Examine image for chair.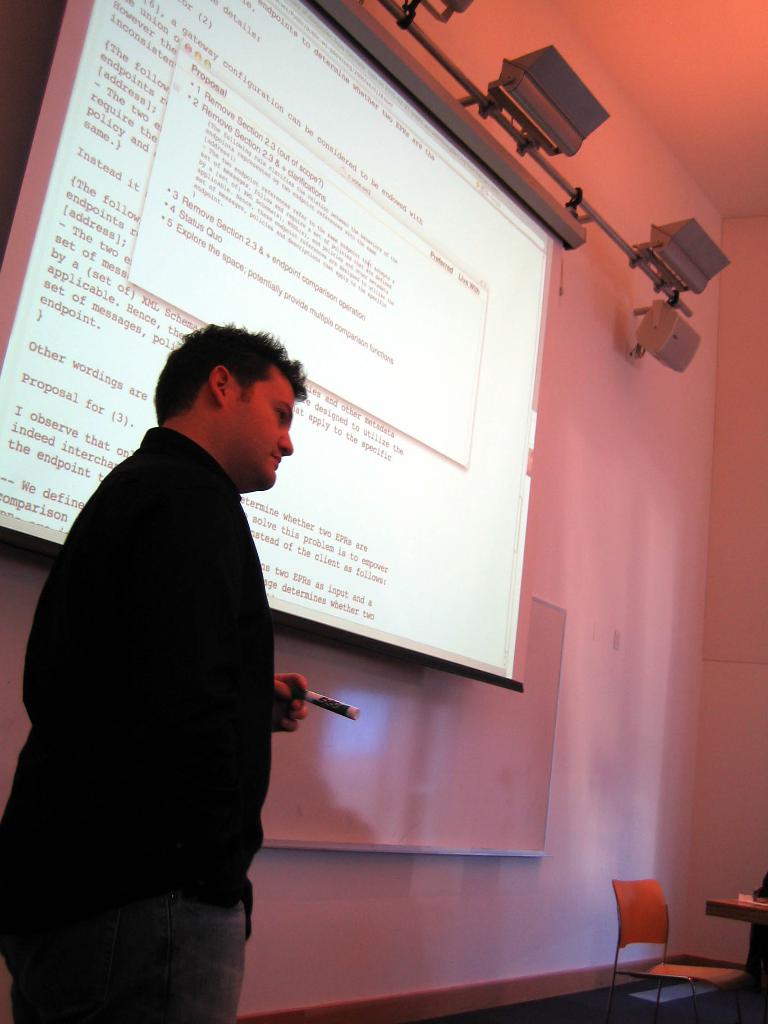
Examination result: x1=616, y1=876, x2=701, y2=998.
